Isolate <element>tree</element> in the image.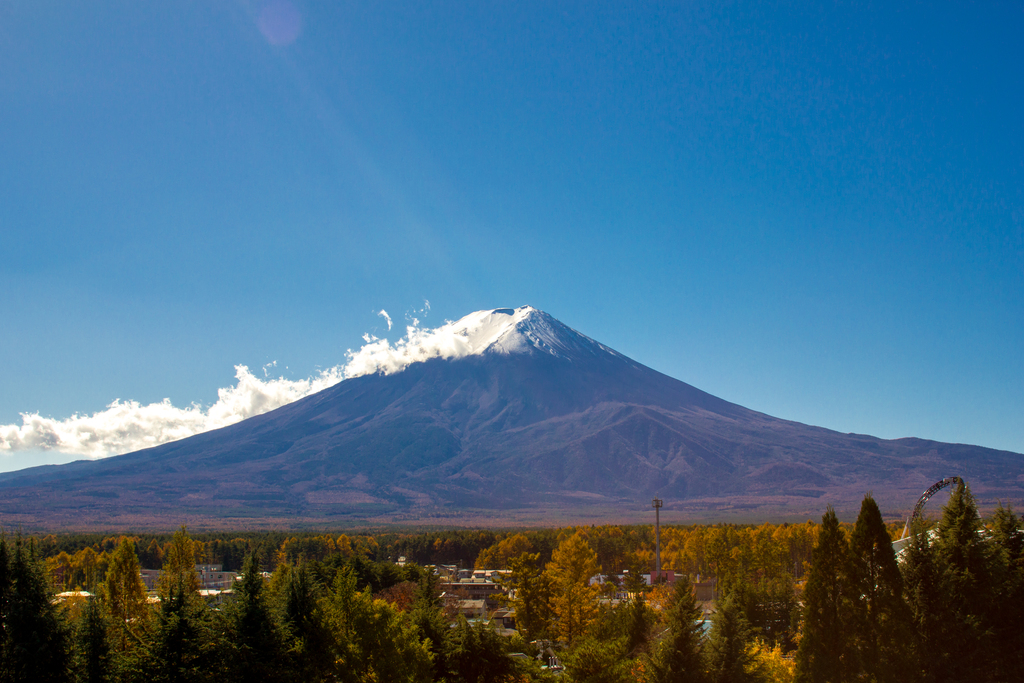
Isolated region: x1=787 y1=516 x2=878 y2=682.
